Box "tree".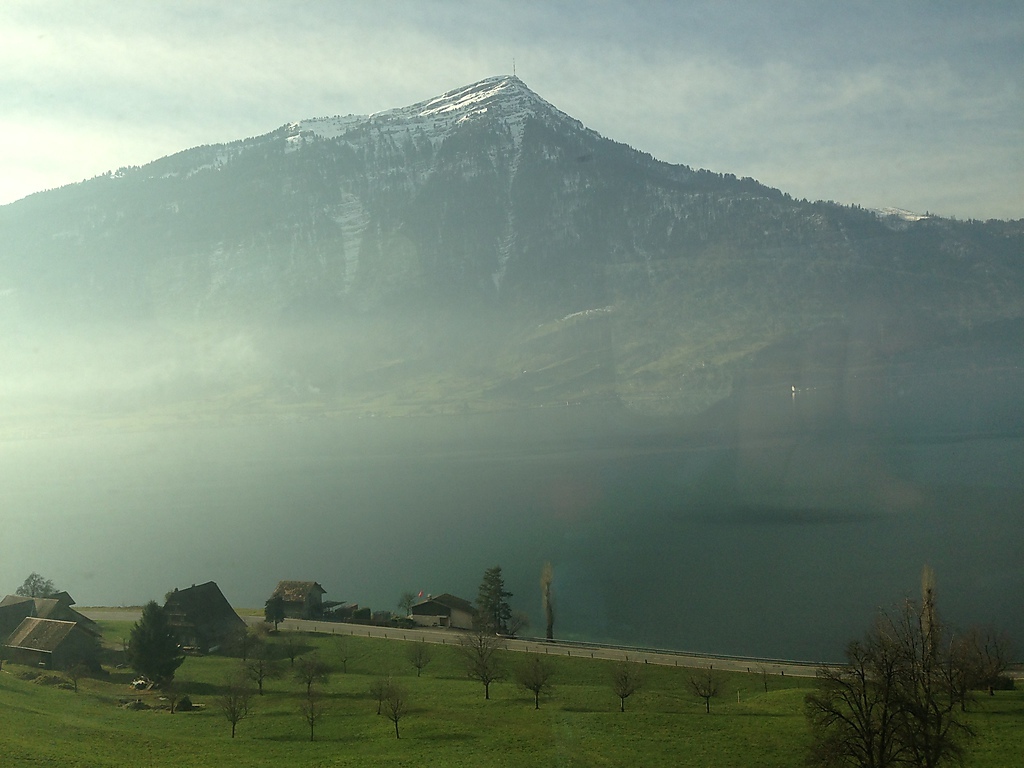
(379,683,407,748).
